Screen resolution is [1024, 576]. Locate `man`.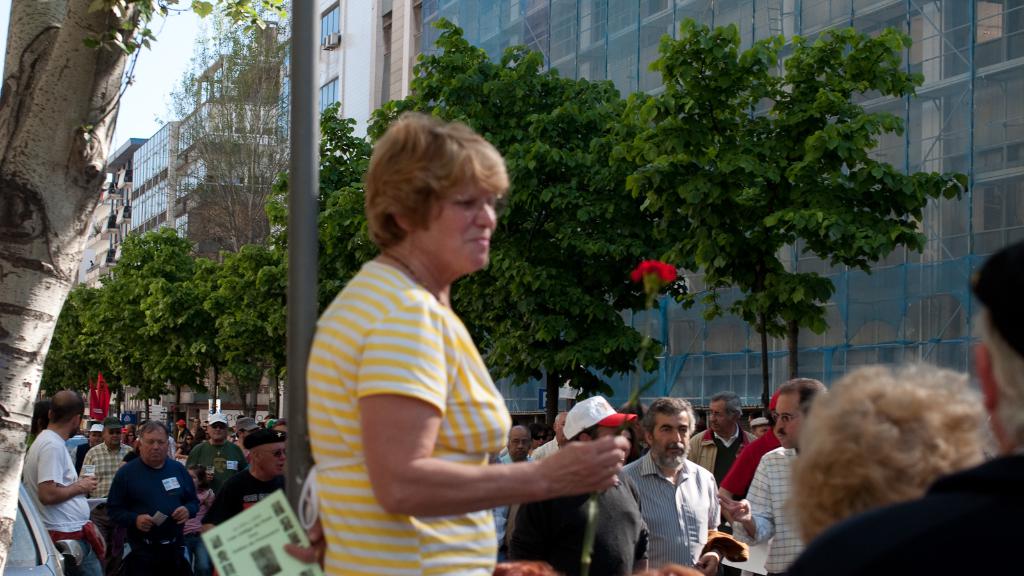
bbox=(184, 407, 253, 524).
